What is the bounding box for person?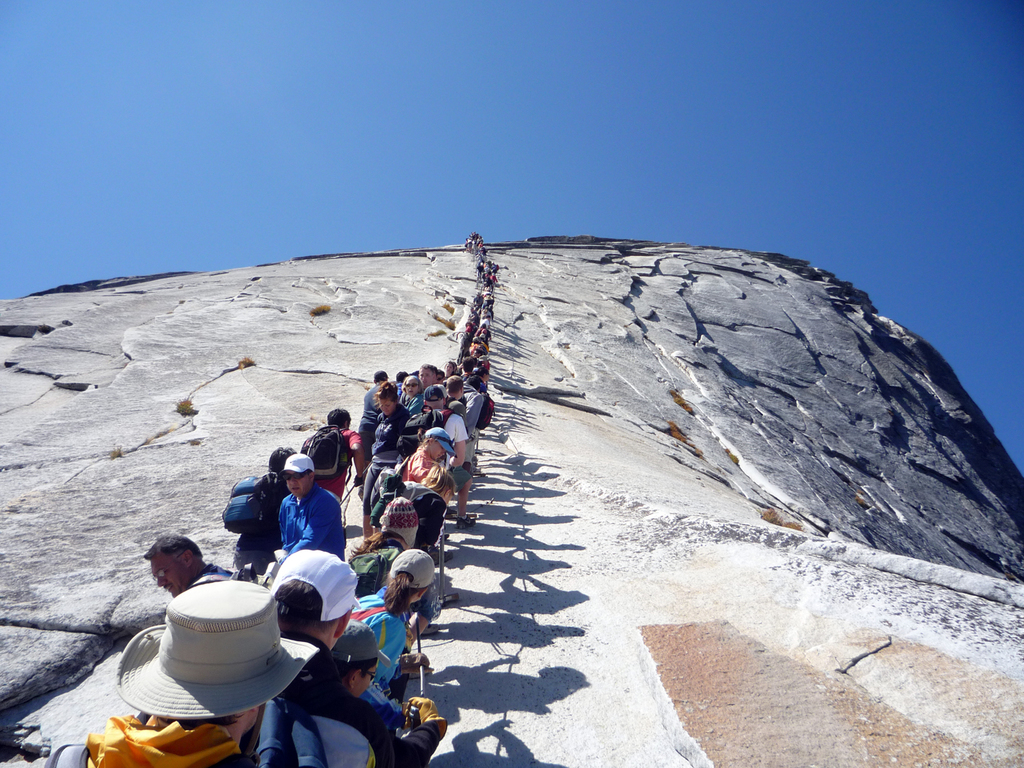
BBox(373, 548, 436, 721).
